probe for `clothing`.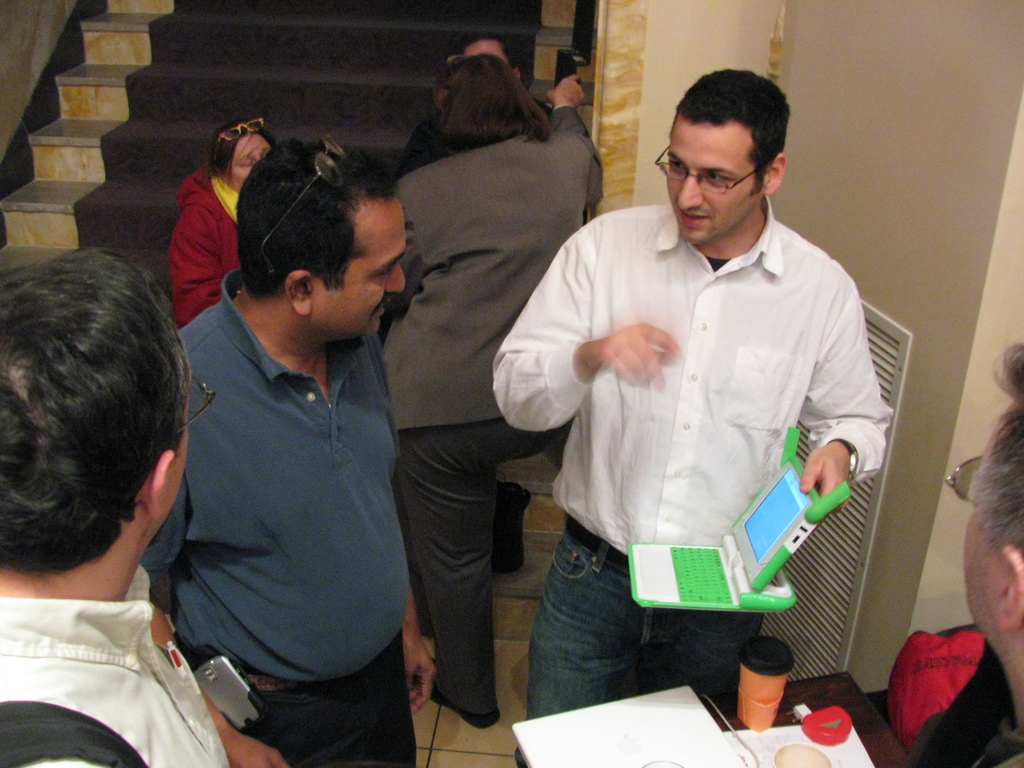
Probe result: x1=518 y1=159 x2=879 y2=677.
